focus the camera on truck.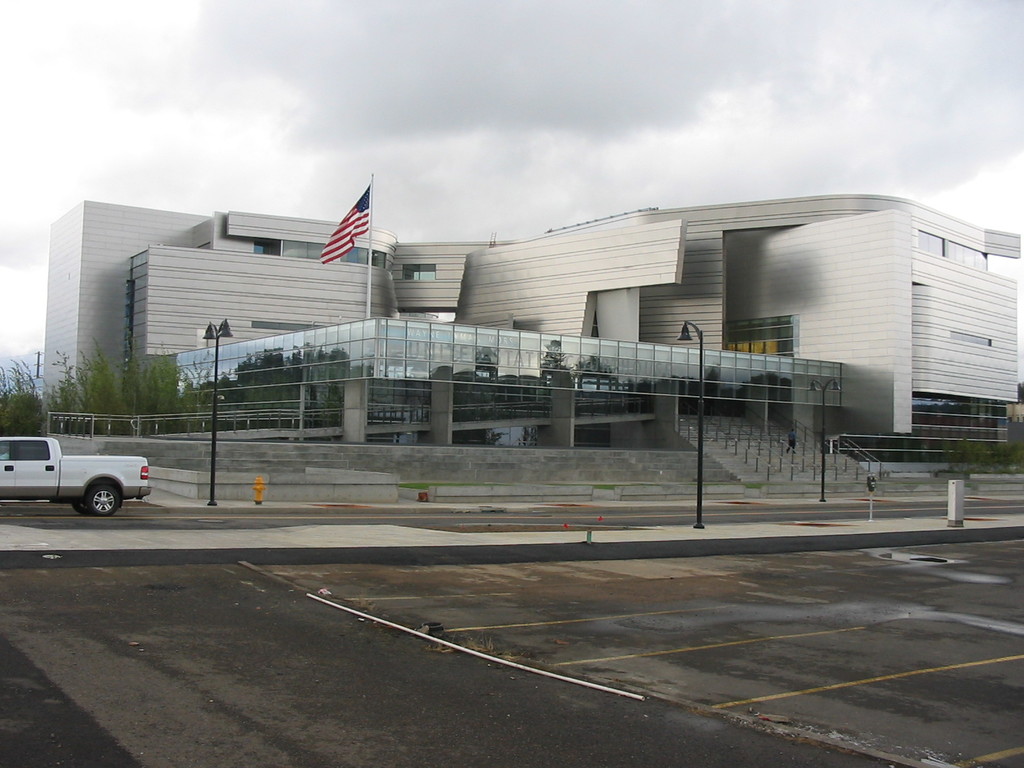
Focus region: <box>8,432,156,520</box>.
